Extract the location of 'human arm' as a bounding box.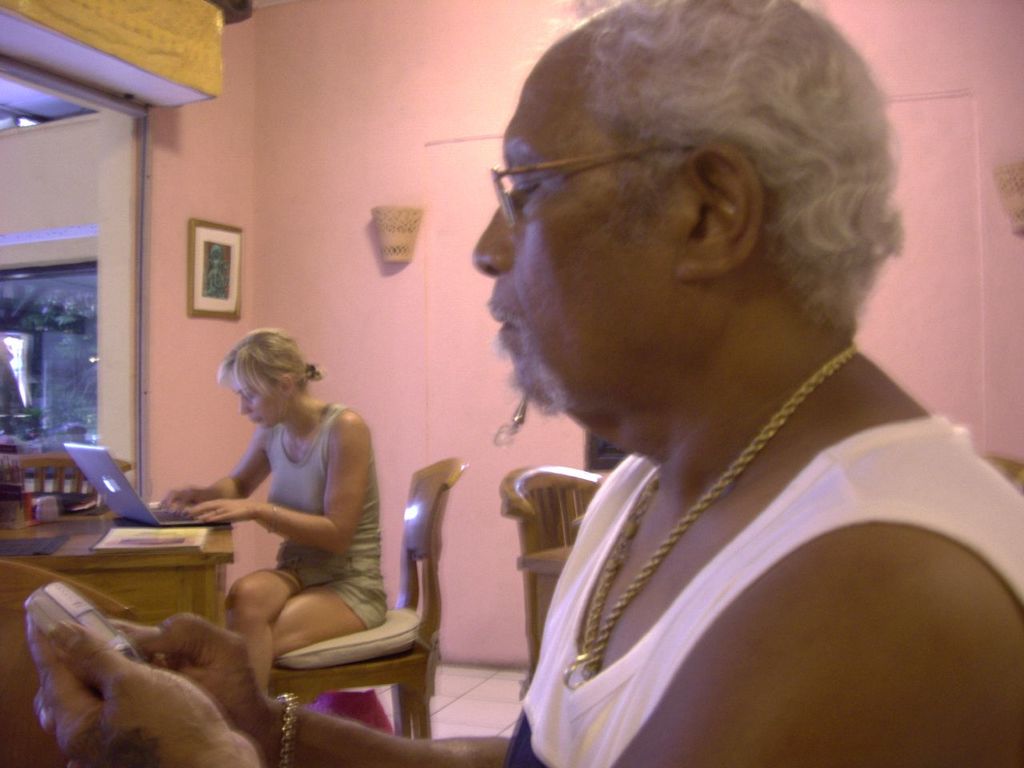
Rect(18, 594, 254, 767).
